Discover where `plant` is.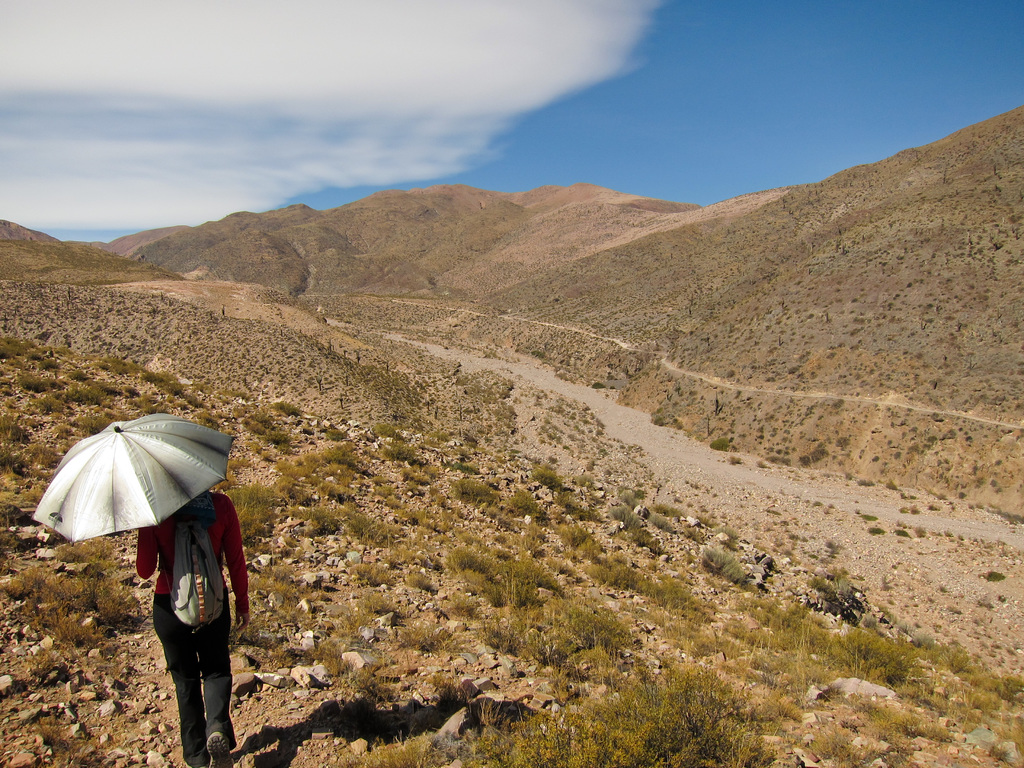
Discovered at (left=696, top=538, right=756, bottom=580).
